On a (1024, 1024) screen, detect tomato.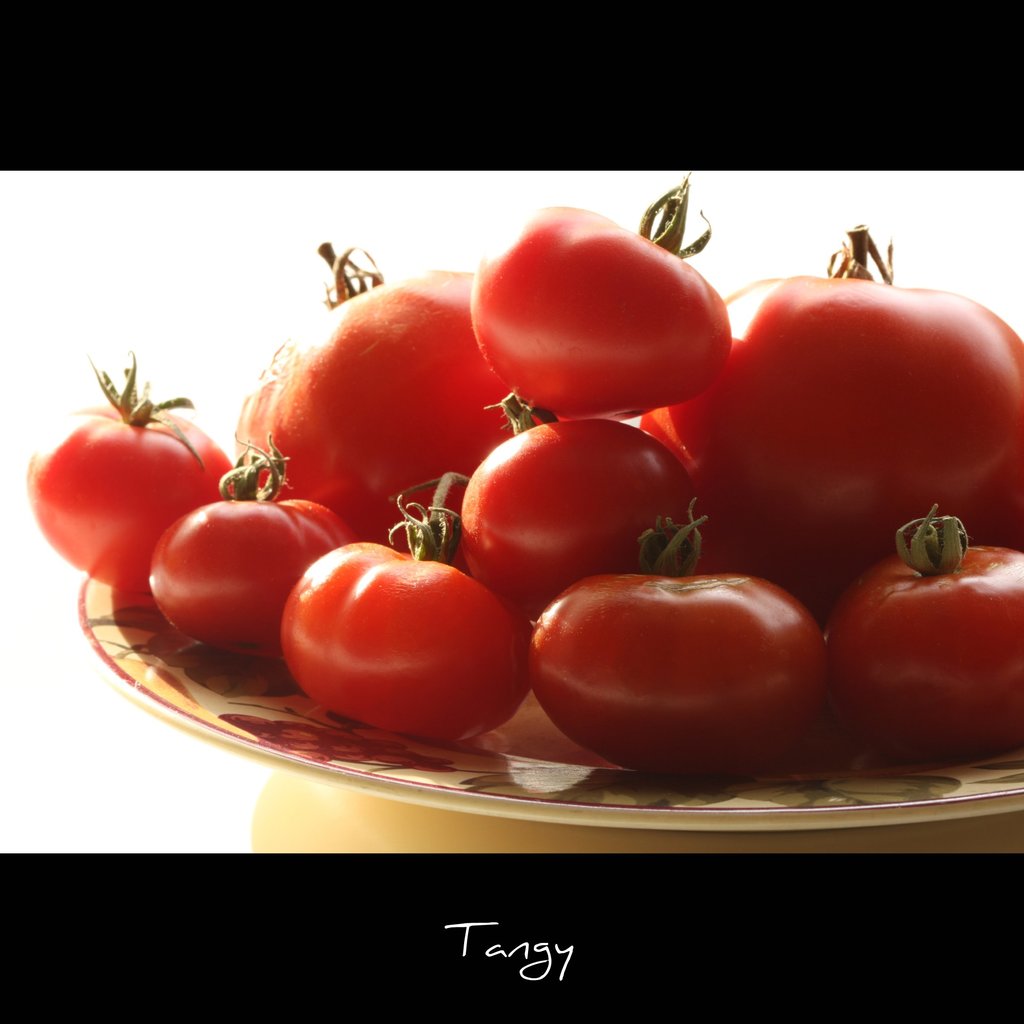
{"x1": 640, "y1": 224, "x2": 1023, "y2": 628}.
